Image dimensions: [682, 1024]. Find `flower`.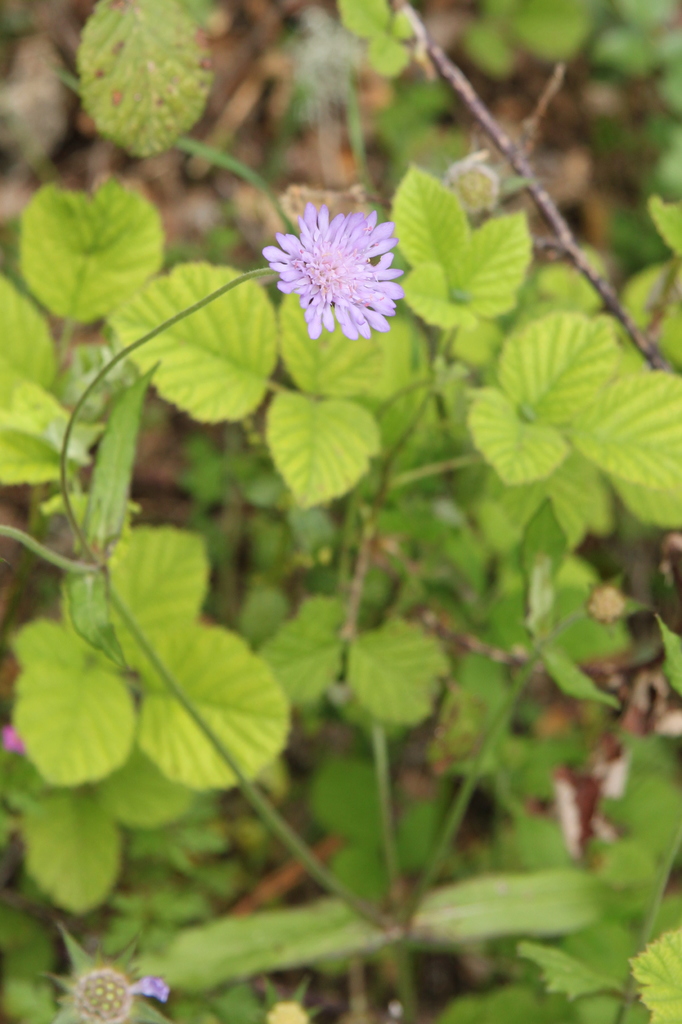
bbox=(130, 975, 170, 1000).
